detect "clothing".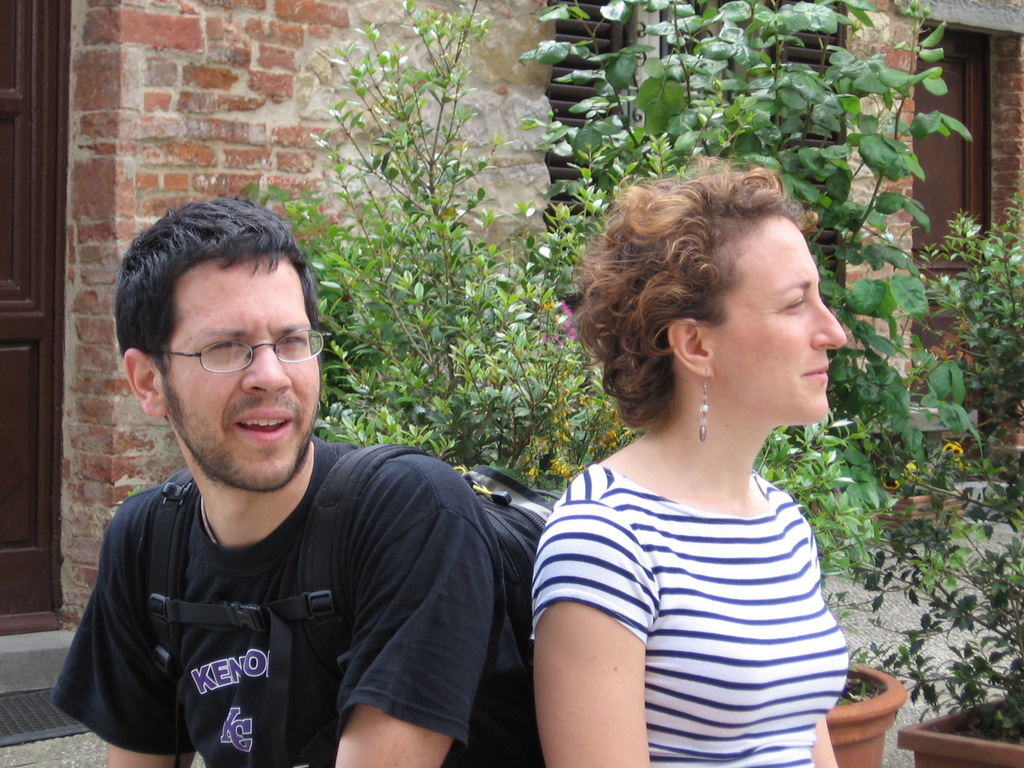
Detected at {"left": 525, "top": 462, "right": 853, "bottom": 767}.
